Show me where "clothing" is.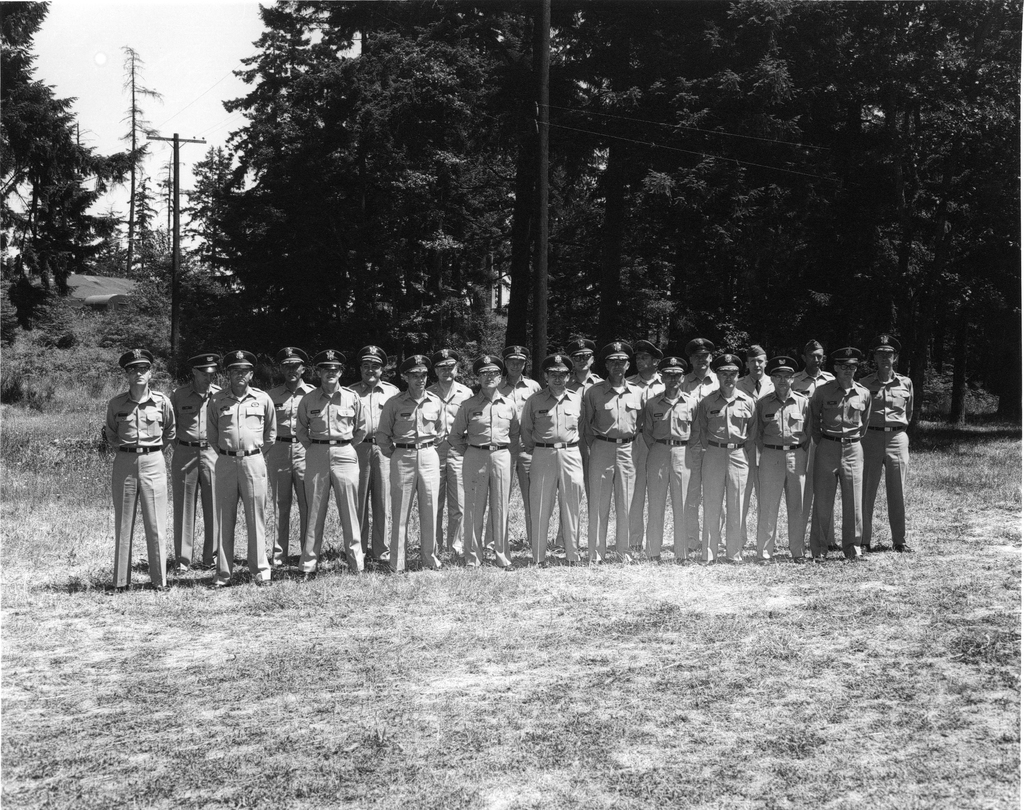
"clothing" is at region(167, 384, 214, 564).
